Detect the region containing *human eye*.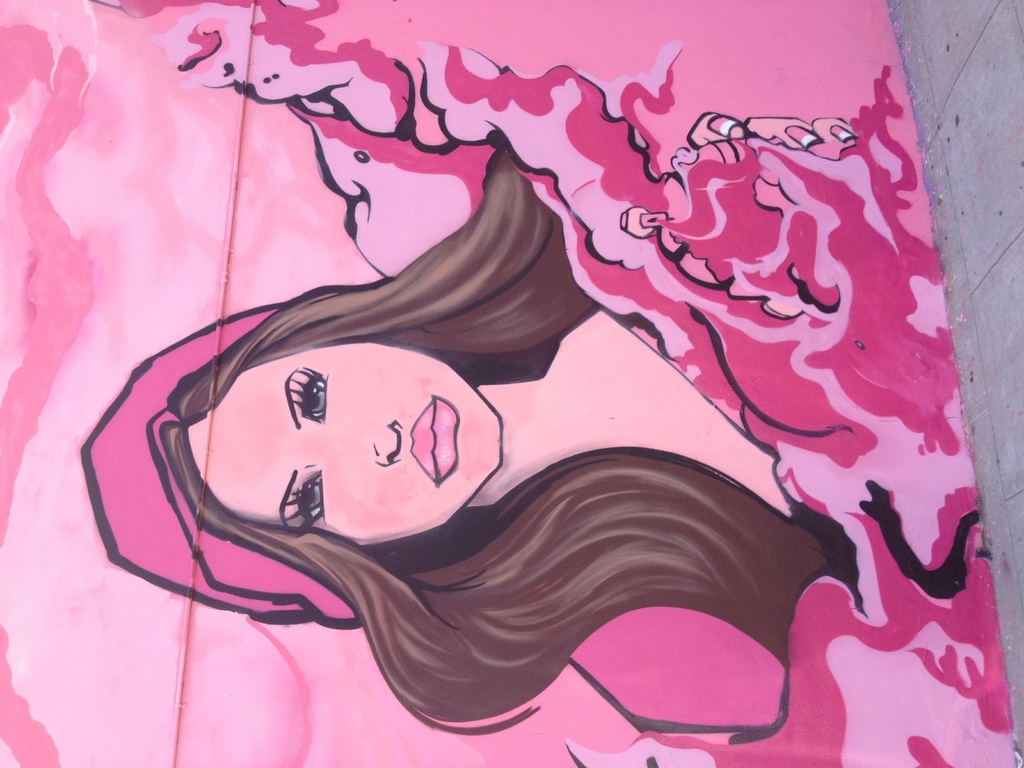
285,367,330,425.
